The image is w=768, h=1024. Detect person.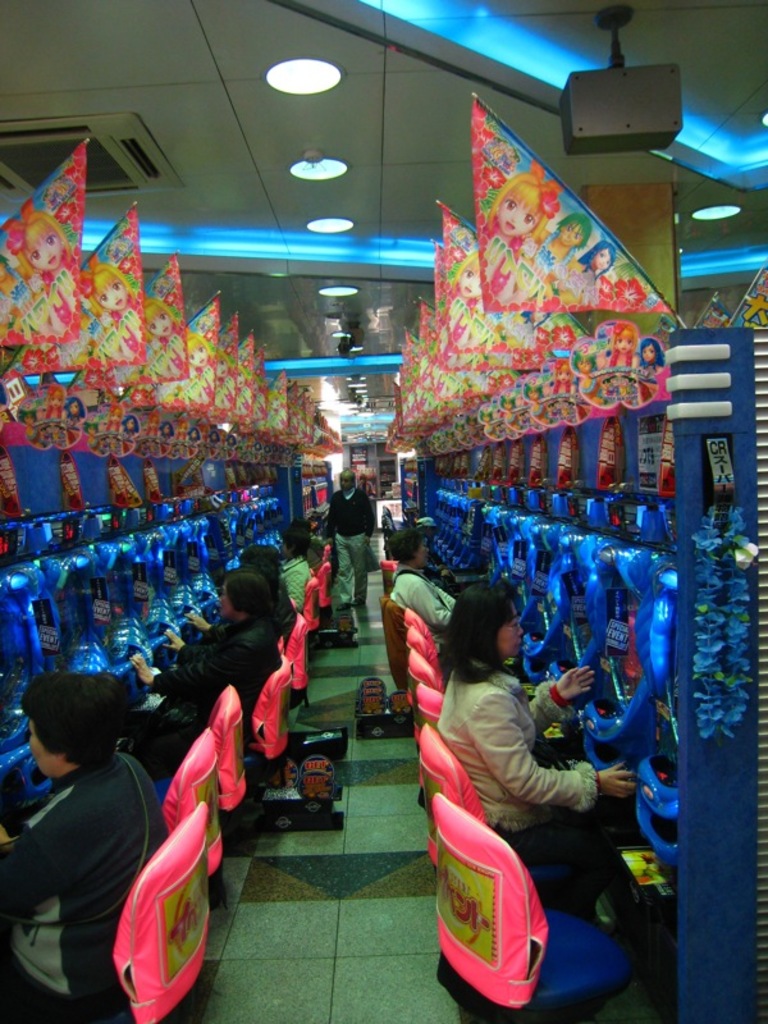
Detection: locate(220, 526, 317, 614).
